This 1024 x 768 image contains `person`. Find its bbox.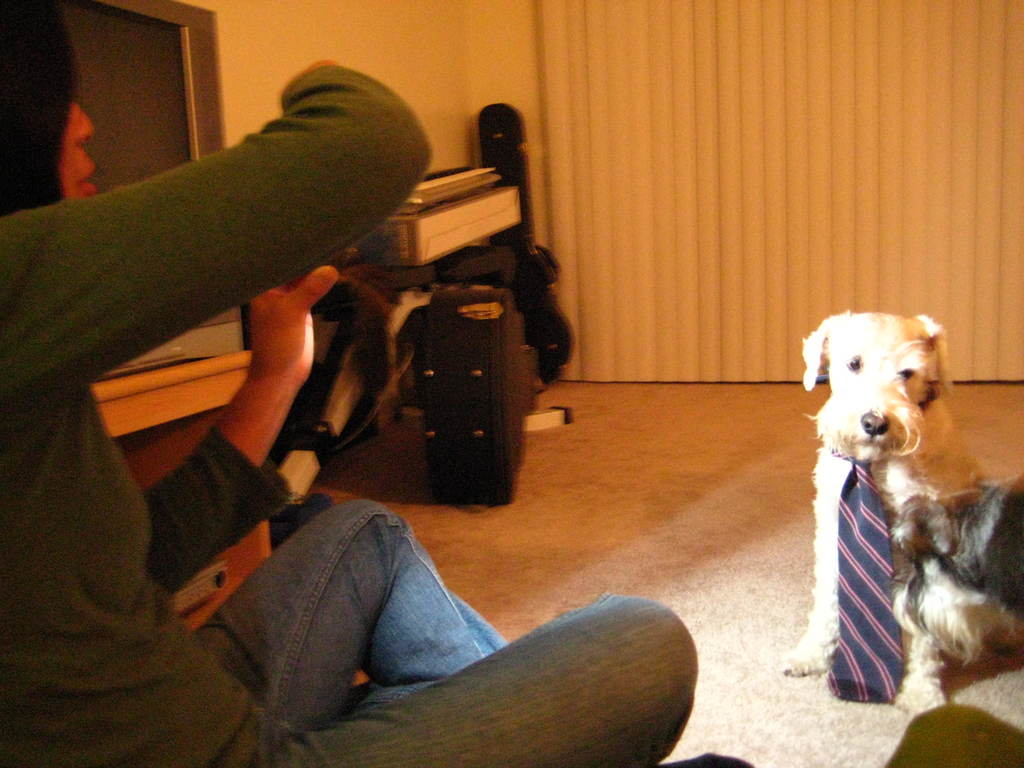
(x1=0, y1=0, x2=700, y2=765).
